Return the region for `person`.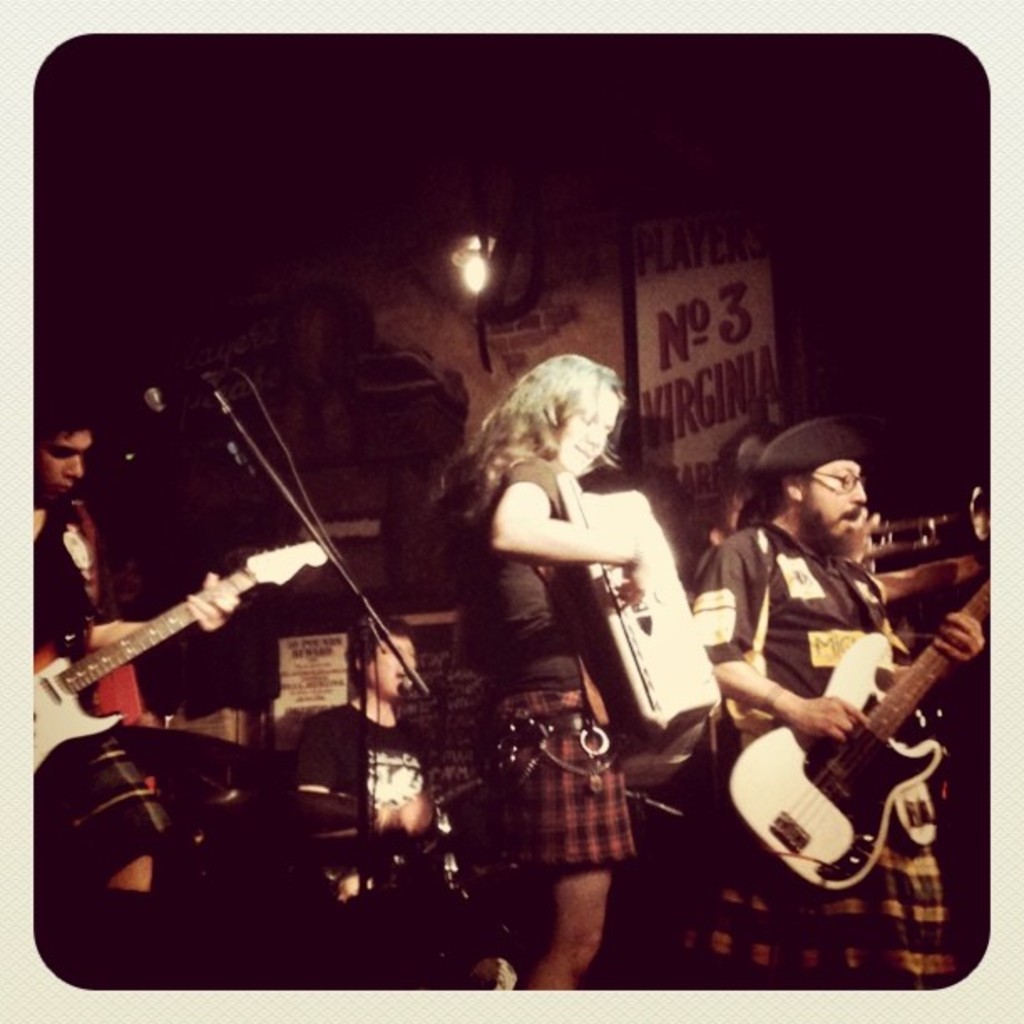
pyautogui.locateOnScreen(400, 353, 668, 994).
